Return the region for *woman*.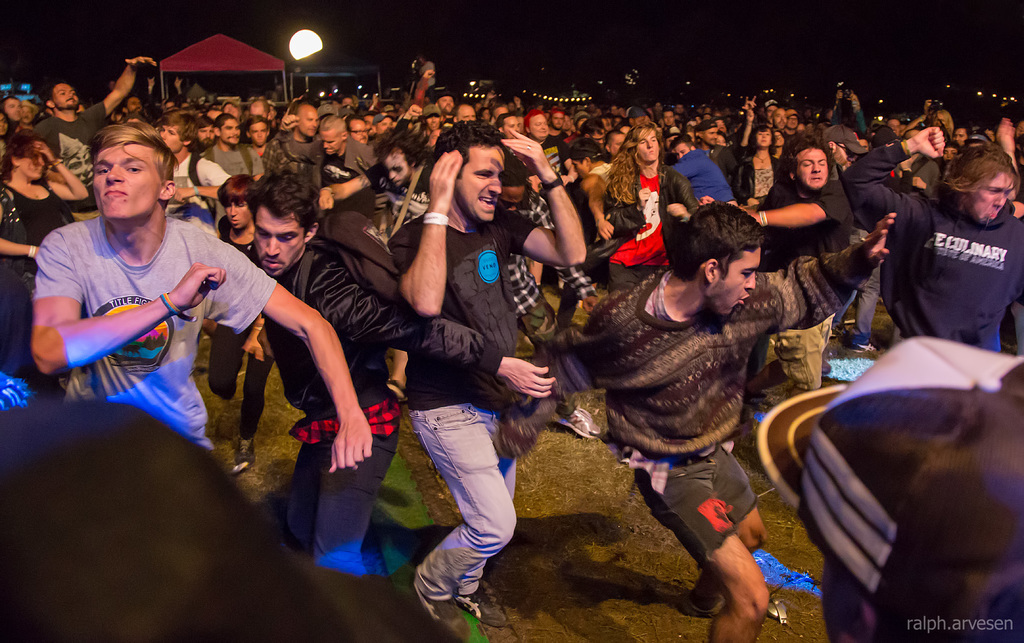
x1=204, y1=174, x2=273, y2=468.
